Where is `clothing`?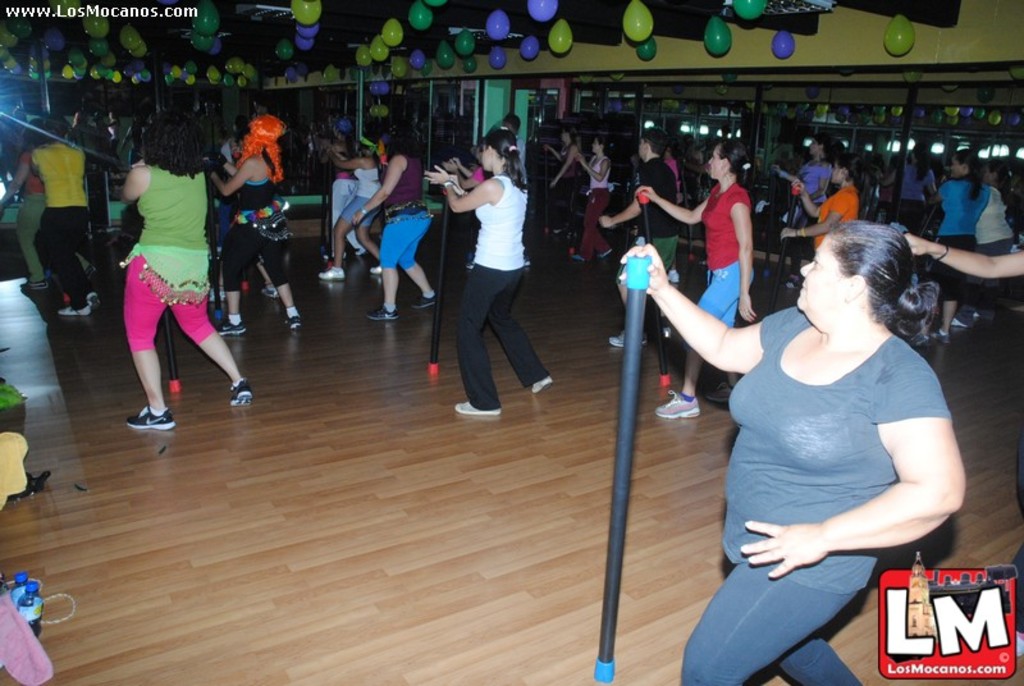
795,164,829,225.
